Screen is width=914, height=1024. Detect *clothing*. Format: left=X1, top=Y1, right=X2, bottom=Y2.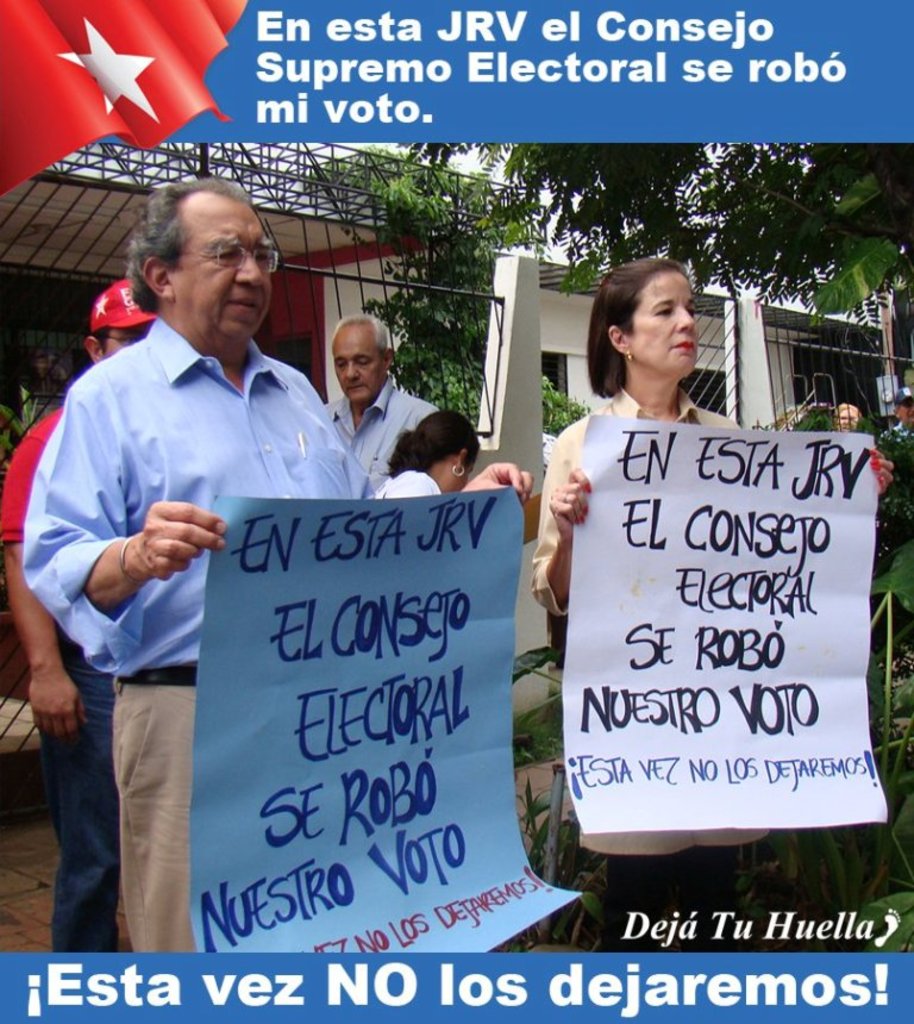
left=32, top=268, right=328, bottom=864.
